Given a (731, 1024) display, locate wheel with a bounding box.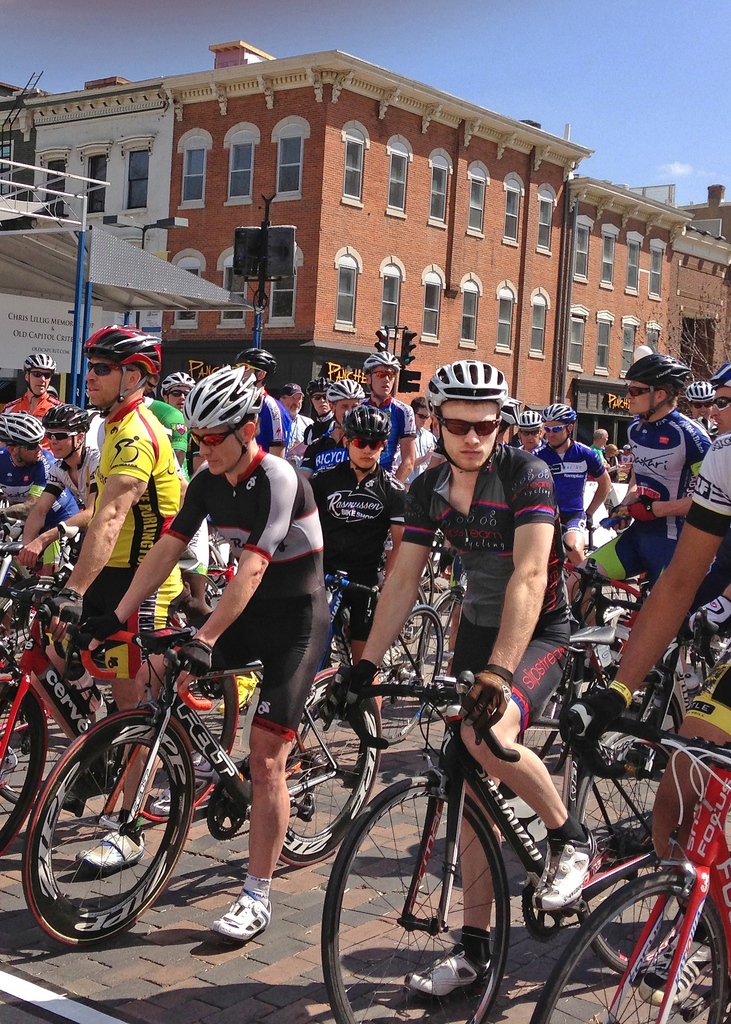
Located: pyautogui.locateOnScreen(398, 559, 435, 645).
